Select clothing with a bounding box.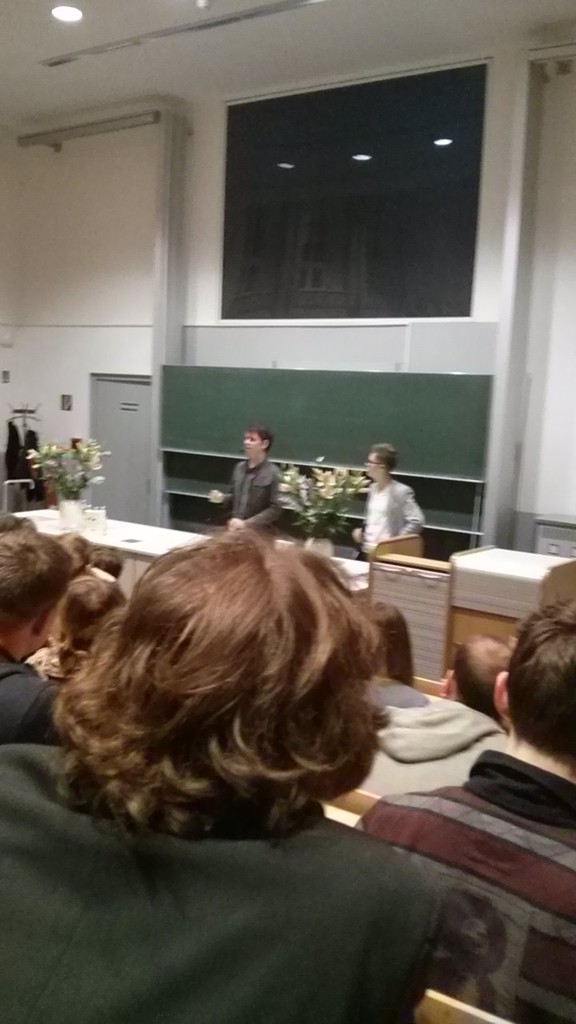
select_region(388, 690, 523, 810).
